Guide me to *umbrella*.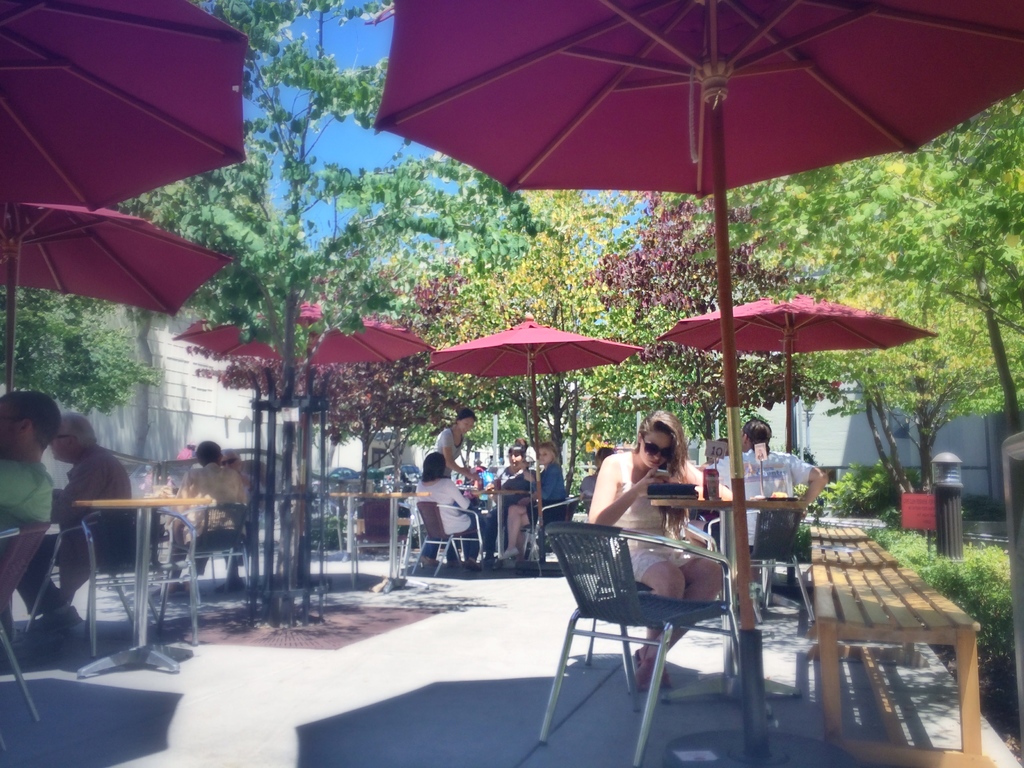
Guidance: bbox=[0, 0, 245, 252].
